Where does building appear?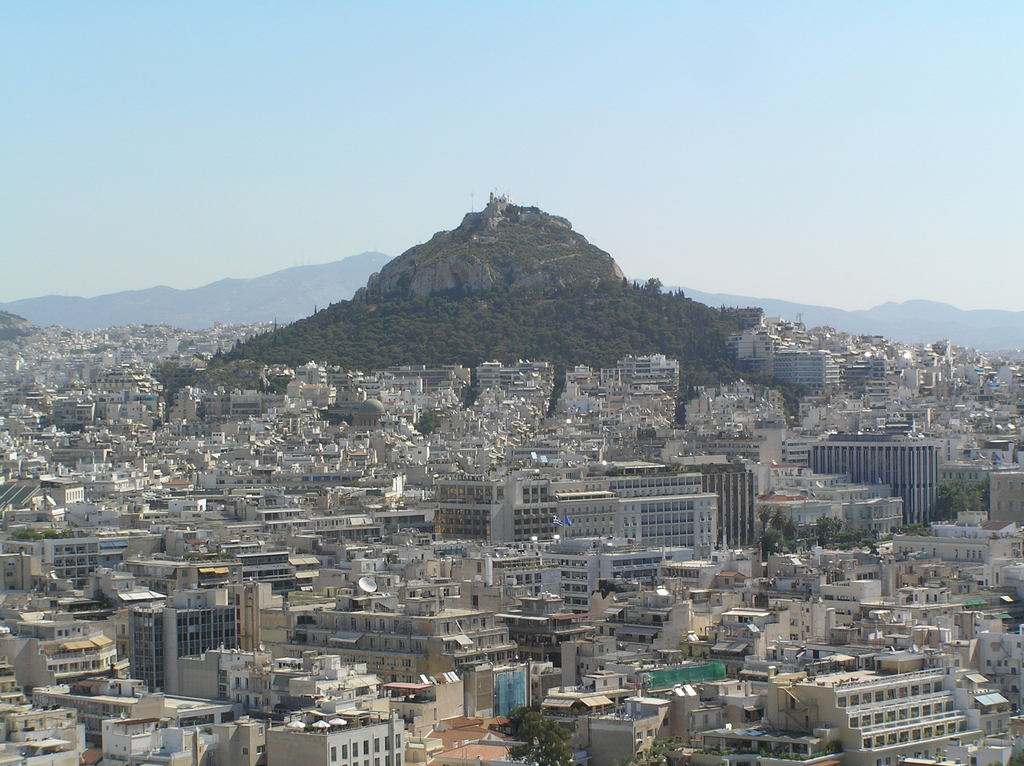
Appears at Rect(488, 189, 515, 211).
